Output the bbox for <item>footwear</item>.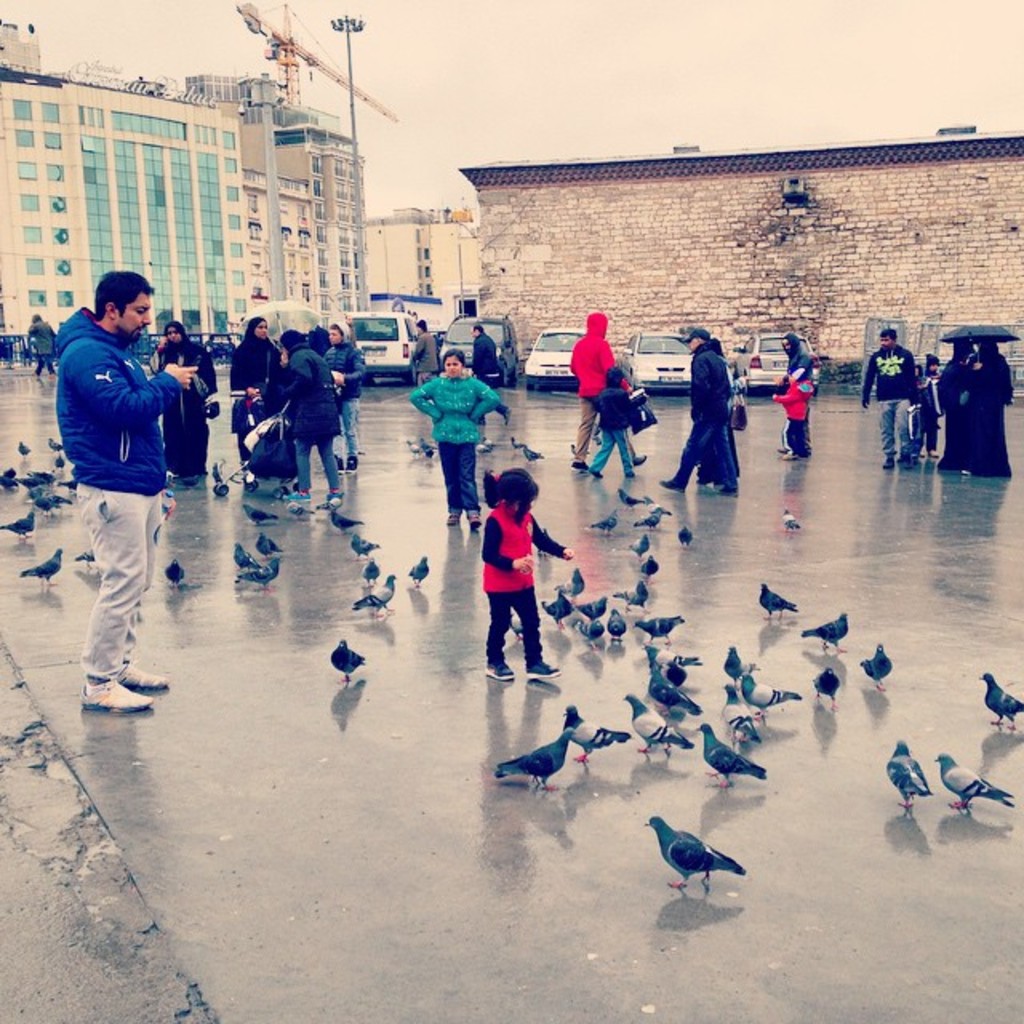
x1=526, y1=661, x2=562, y2=682.
